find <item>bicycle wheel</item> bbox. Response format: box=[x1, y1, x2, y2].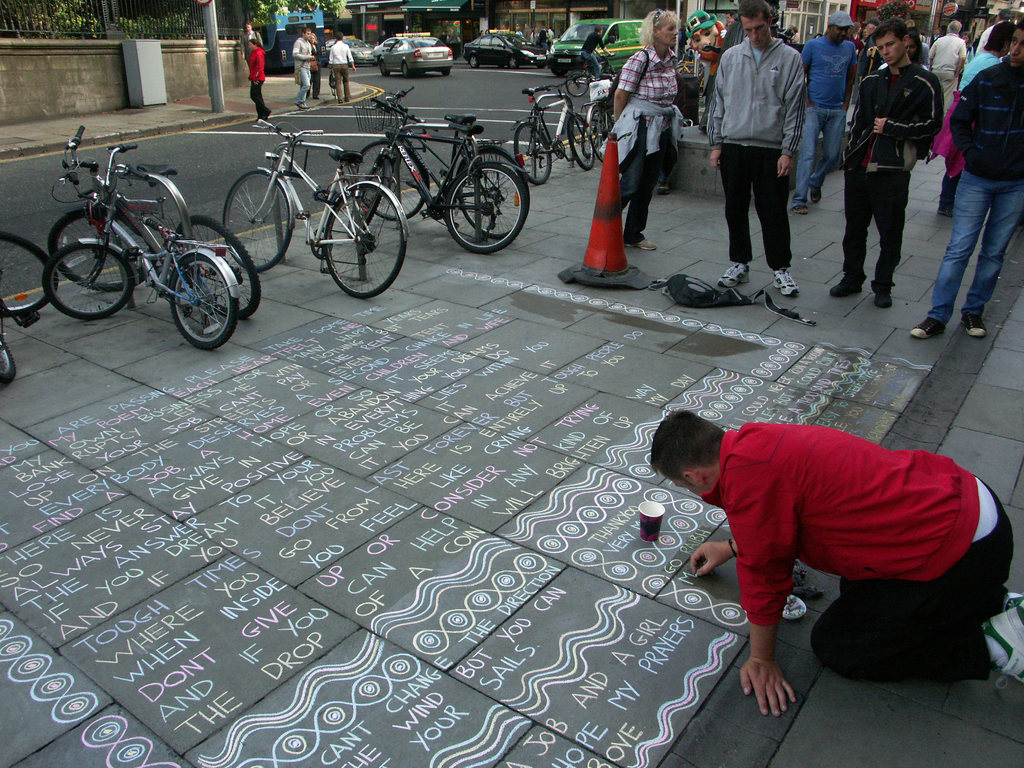
box=[0, 342, 19, 389].
